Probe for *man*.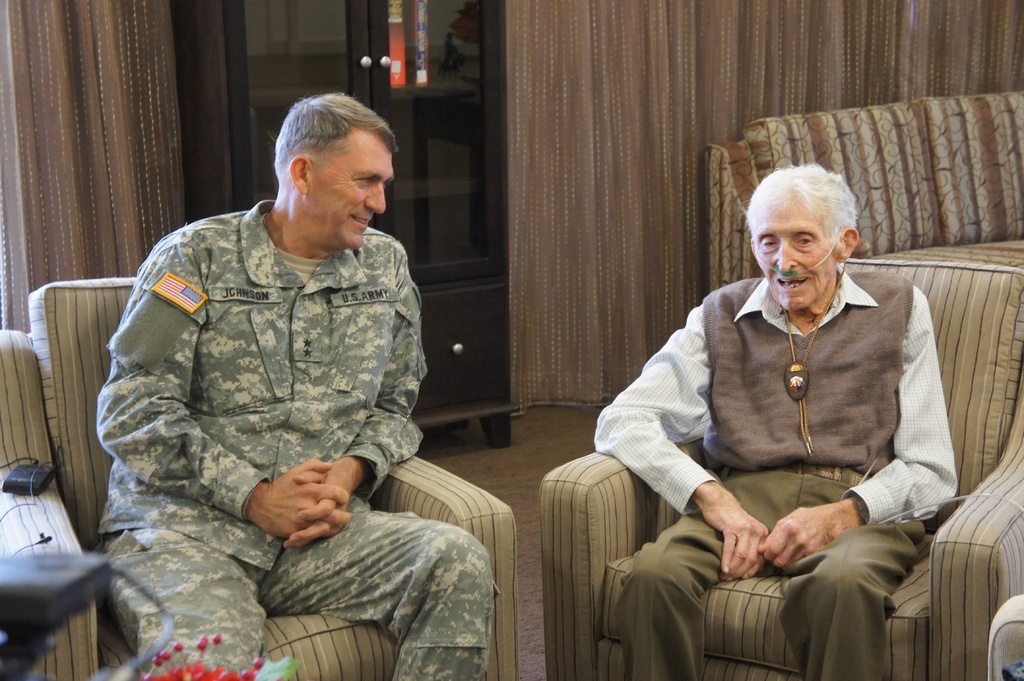
Probe result: select_region(97, 93, 504, 680).
